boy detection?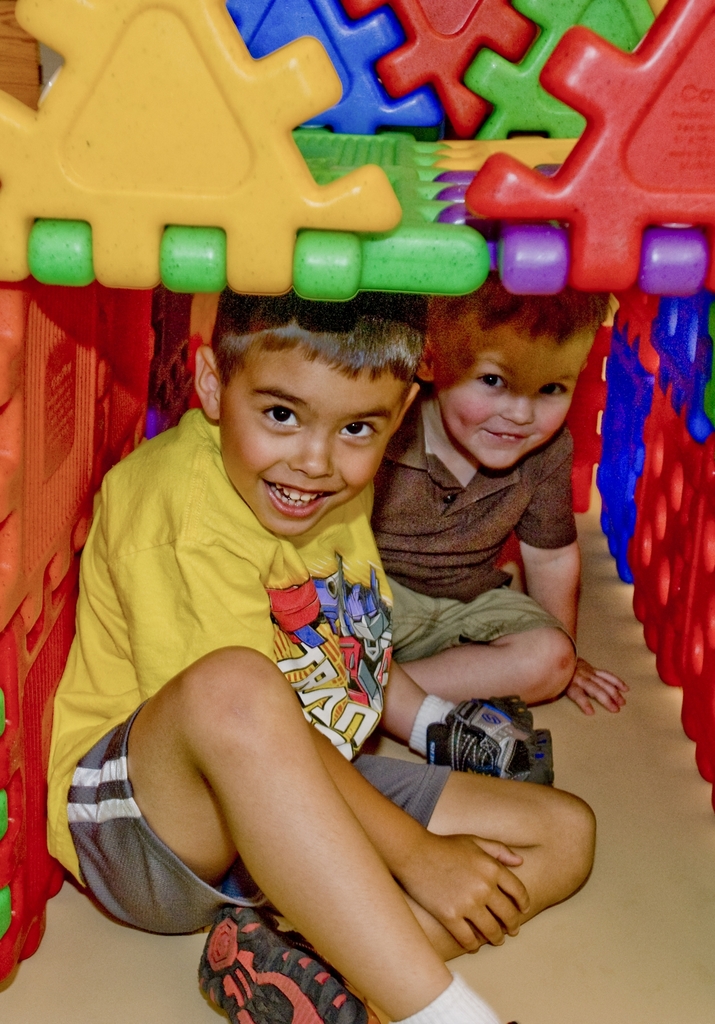
(346,269,621,776)
